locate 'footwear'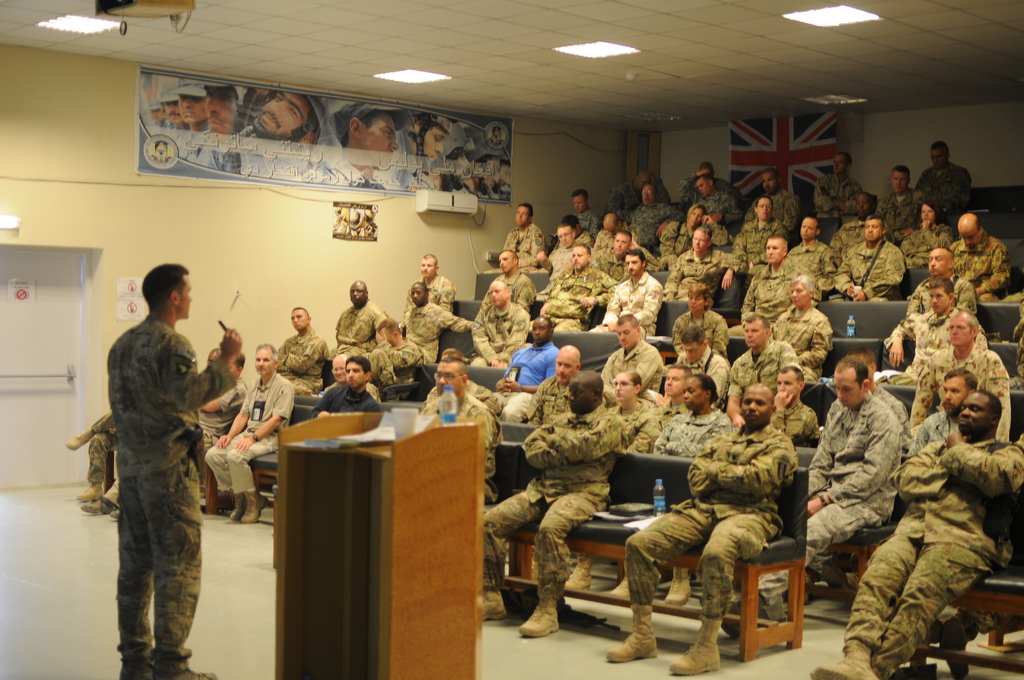
select_region(604, 605, 662, 663)
